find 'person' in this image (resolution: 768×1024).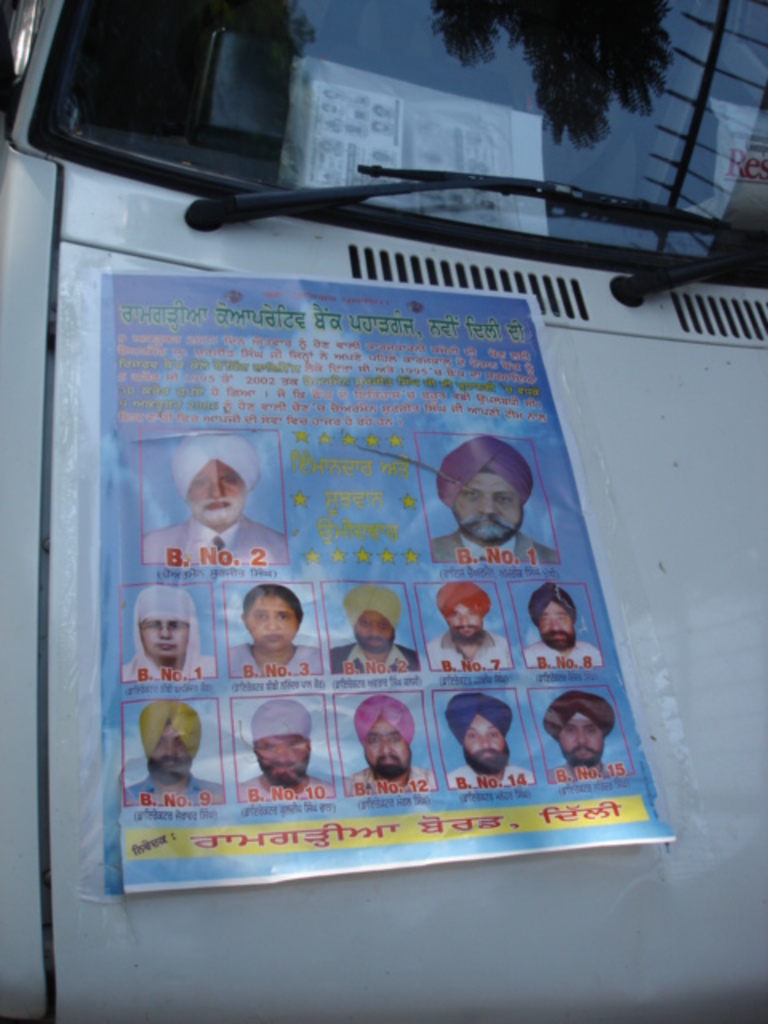
bbox=[427, 434, 565, 566].
